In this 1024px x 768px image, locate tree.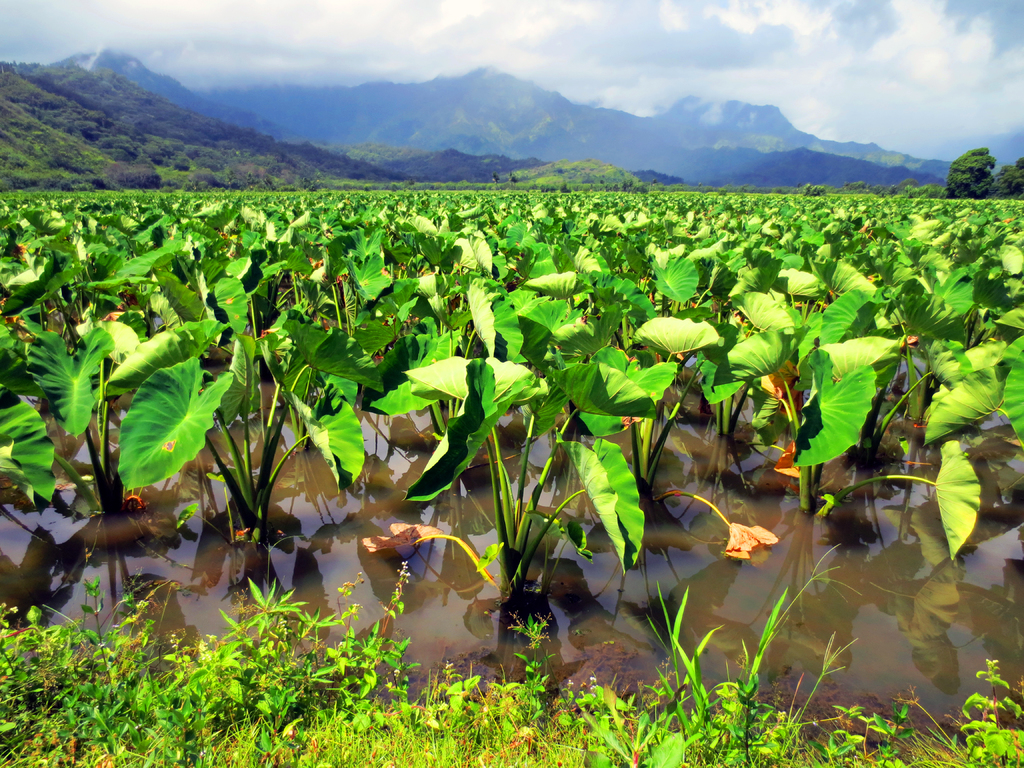
Bounding box: bbox=(801, 185, 826, 194).
